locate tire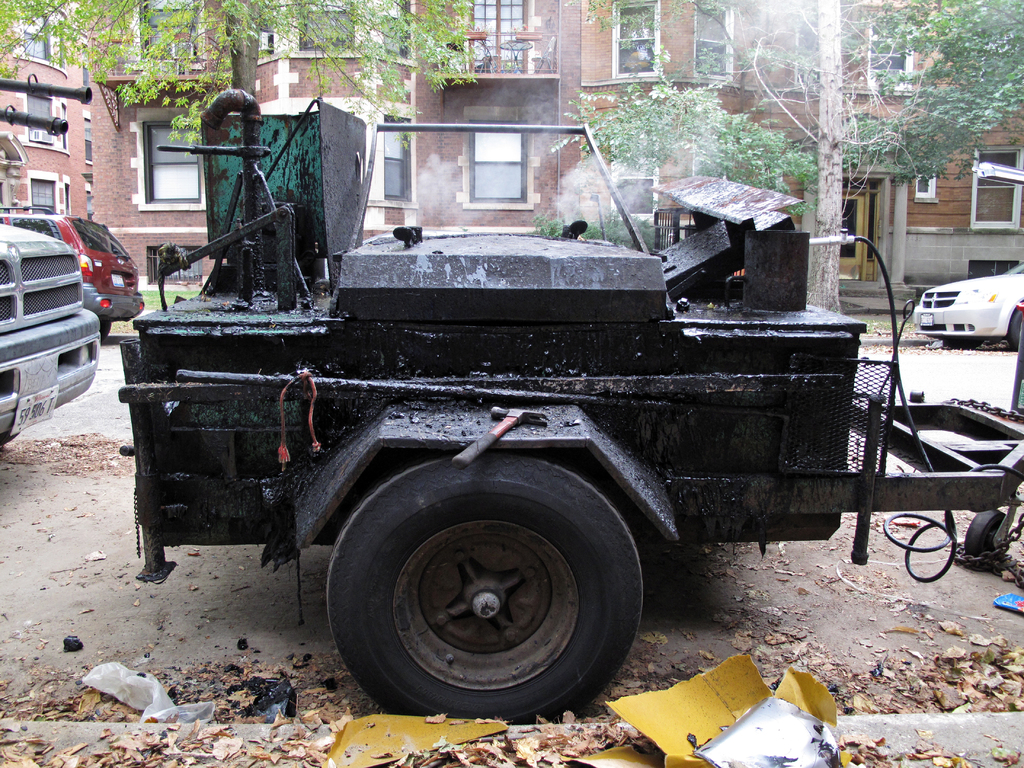
region(1007, 305, 1023, 351)
